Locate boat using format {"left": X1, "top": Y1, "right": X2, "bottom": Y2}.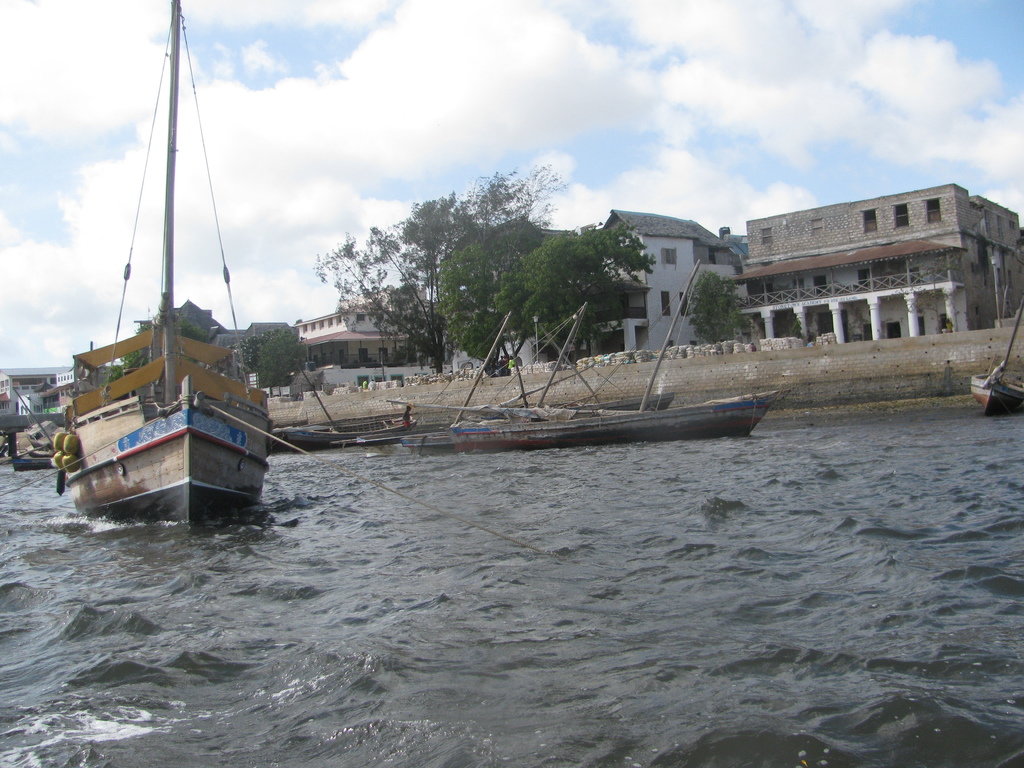
{"left": 966, "top": 308, "right": 1023, "bottom": 420}.
